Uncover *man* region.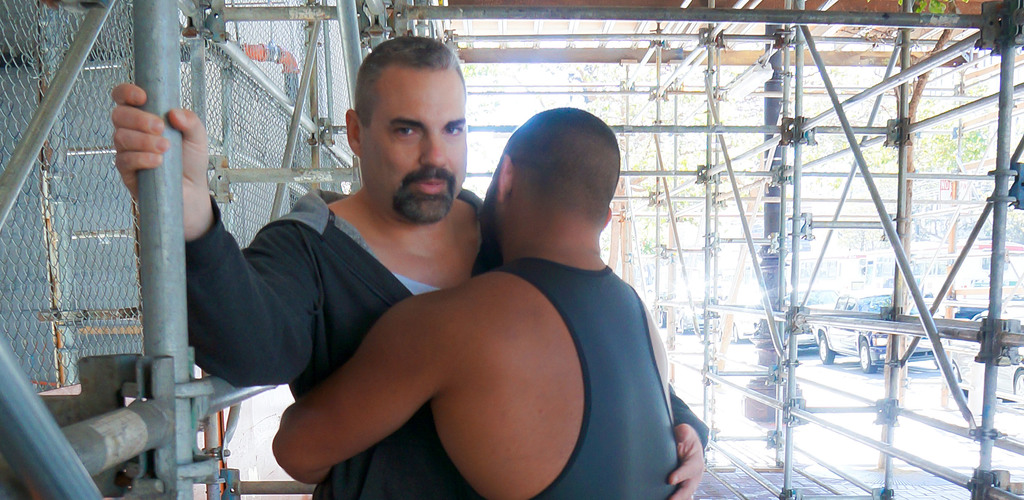
Uncovered: <box>270,108,676,499</box>.
